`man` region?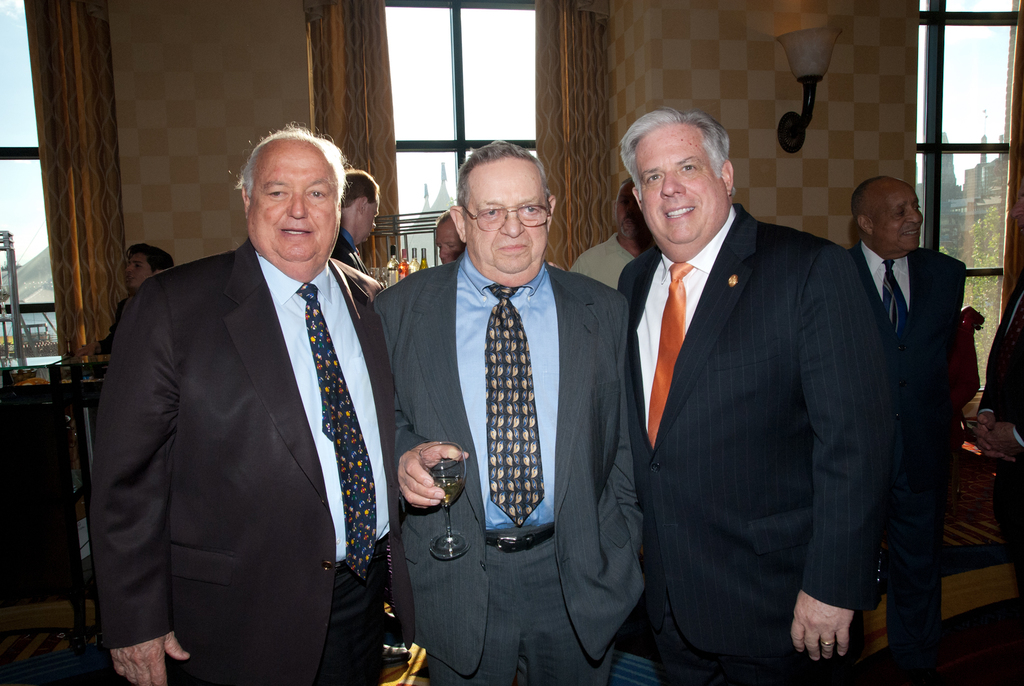
<region>95, 126, 416, 685</region>
